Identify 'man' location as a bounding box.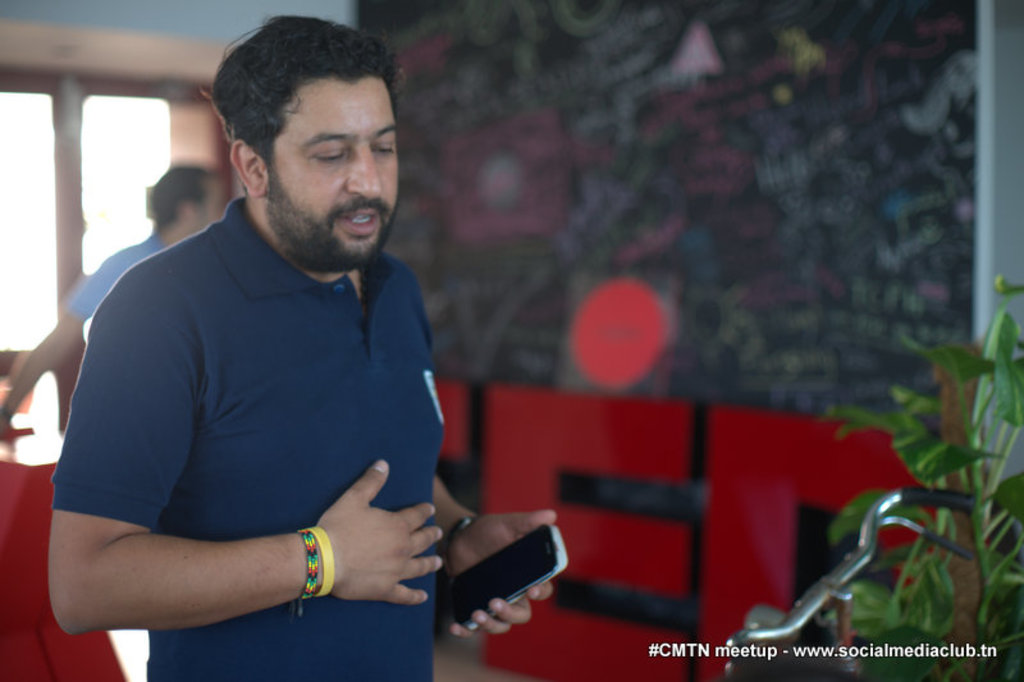
locate(0, 164, 237, 440).
